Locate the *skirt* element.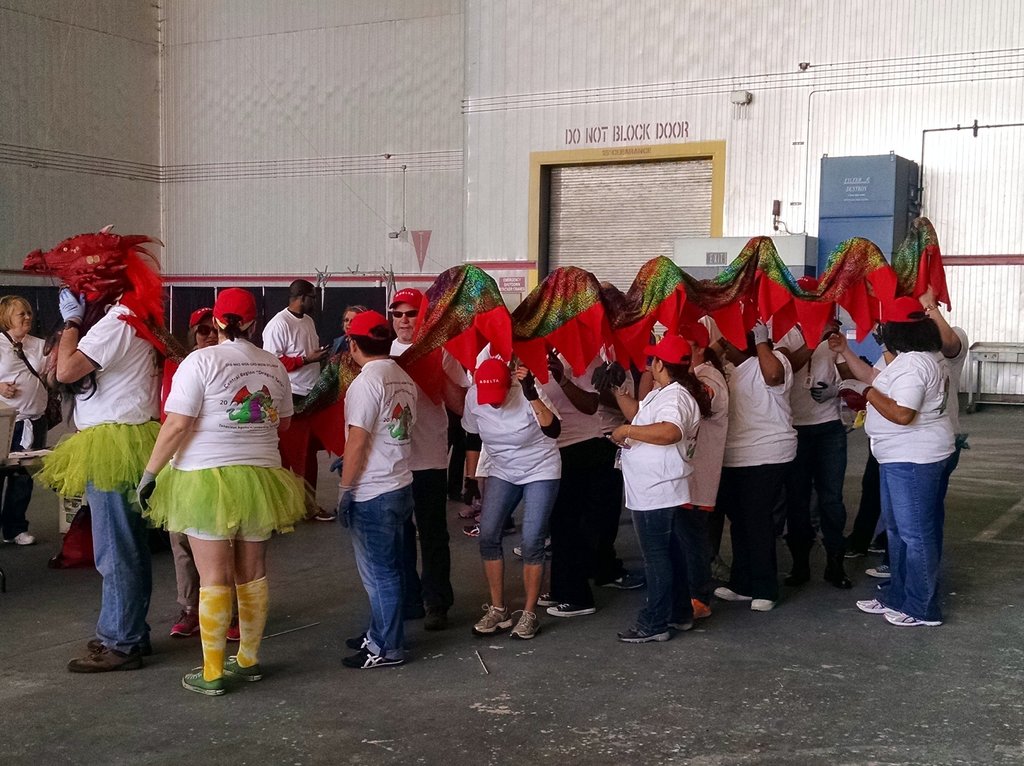
Element bbox: bbox(148, 461, 310, 538).
